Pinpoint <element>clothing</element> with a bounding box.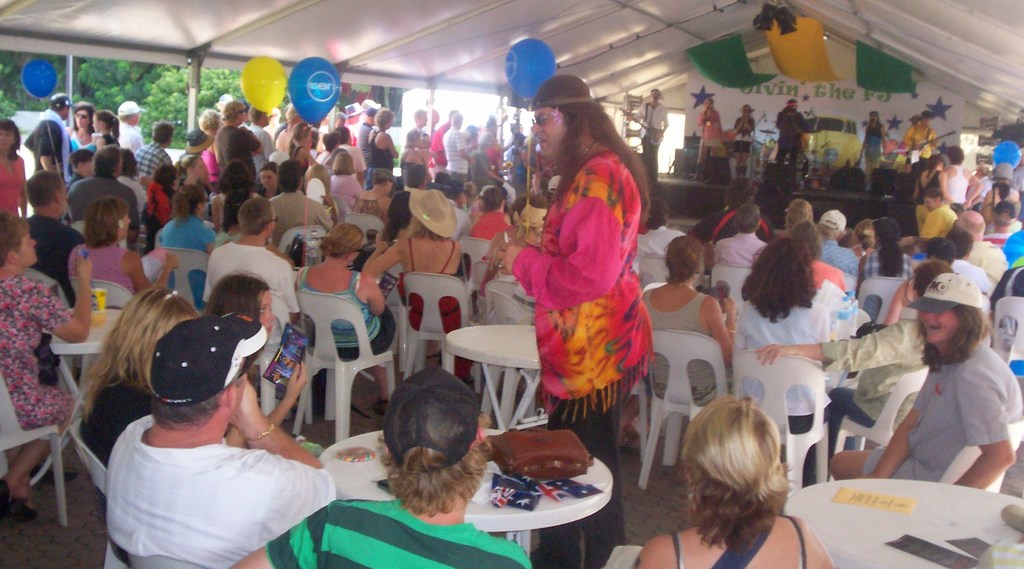
BBox(897, 122, 934, 179).
